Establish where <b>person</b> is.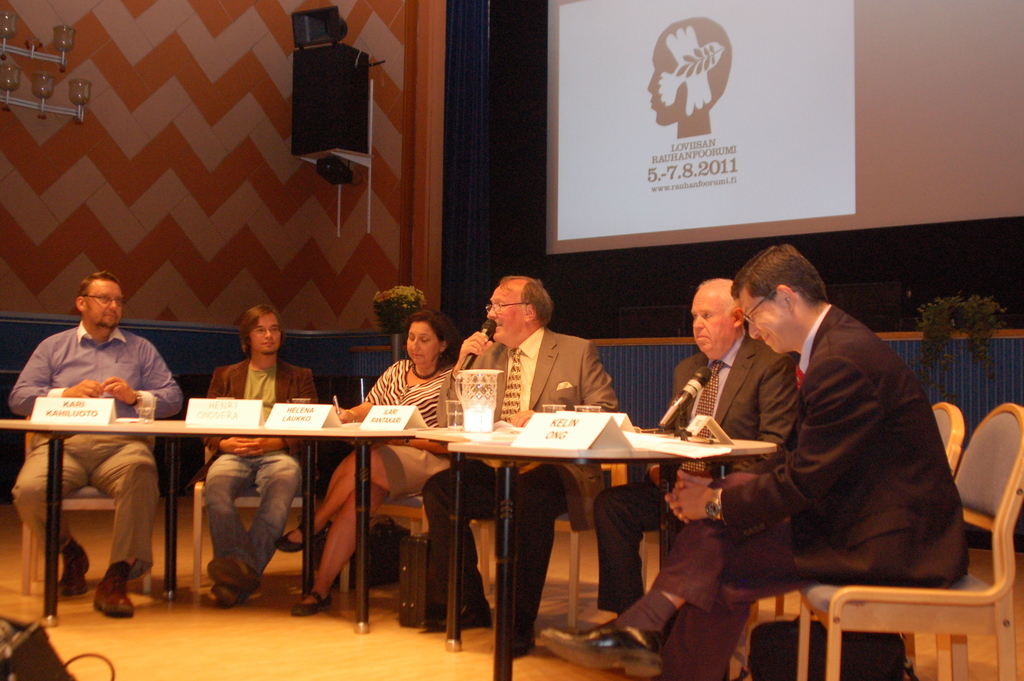
Established at x1=541 y1=235 x2=974 y2=680.
